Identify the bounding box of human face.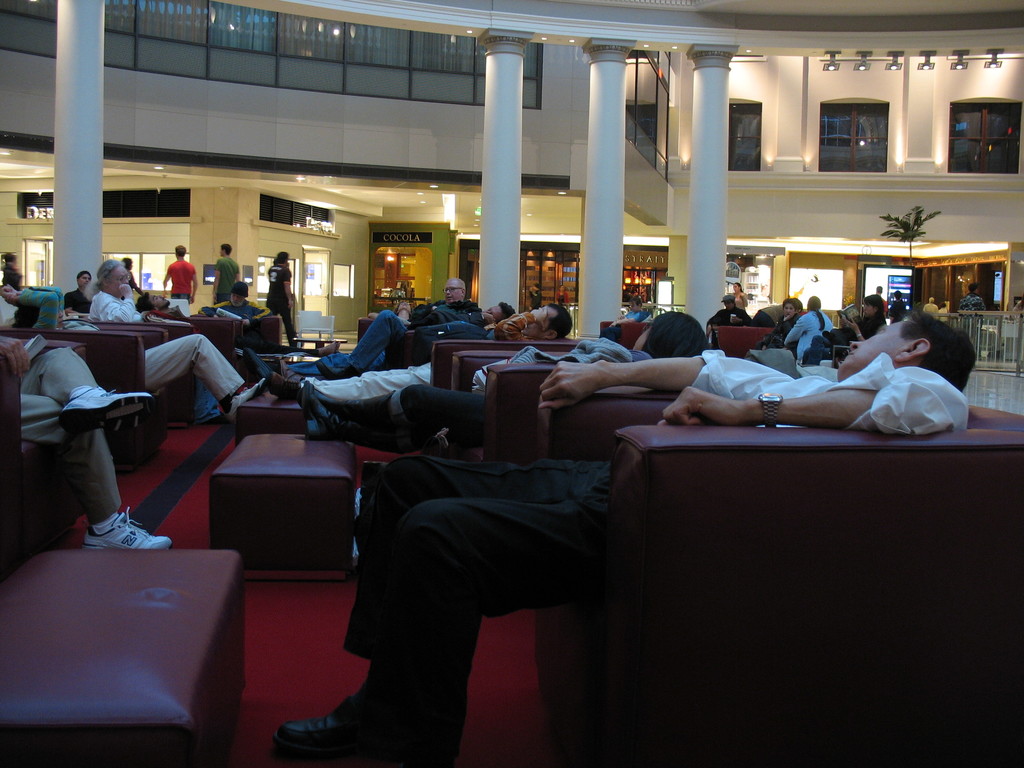
bbox=(488, 306, 501, 319).
